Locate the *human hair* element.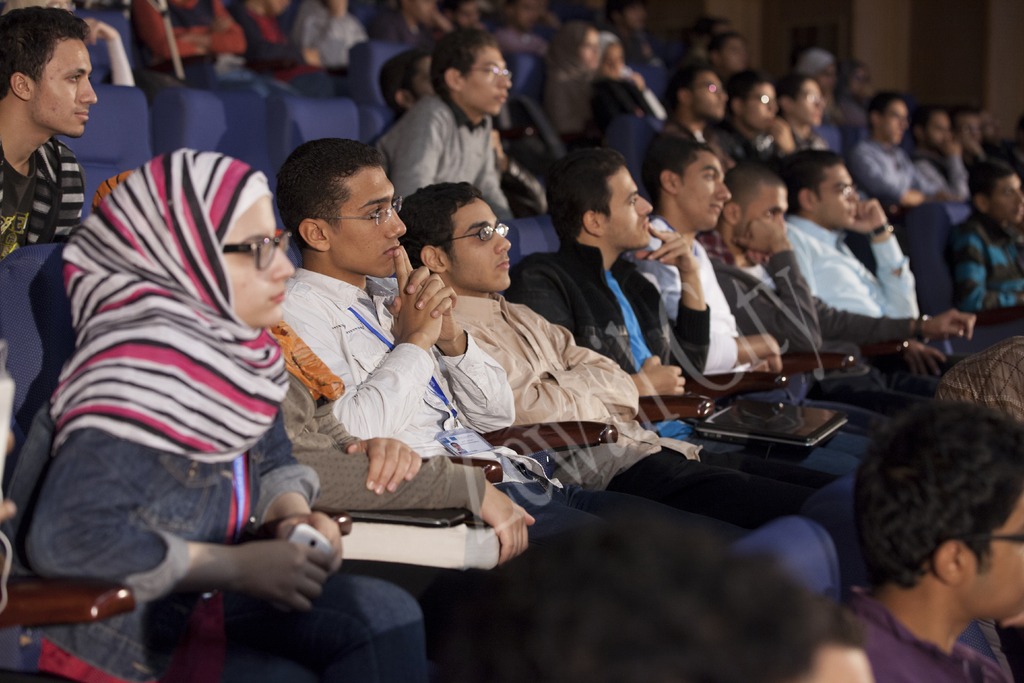
Element bbox: 428, 29, 500, 108.
